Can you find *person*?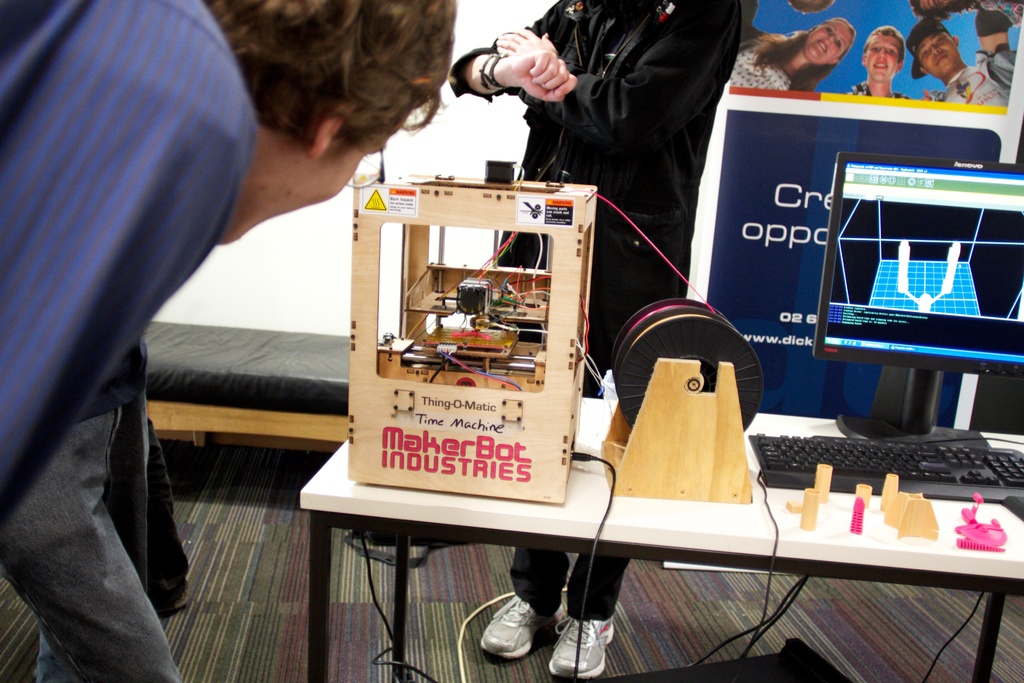
Yes, bounding box: BBox(0, 0, 456, 682).
